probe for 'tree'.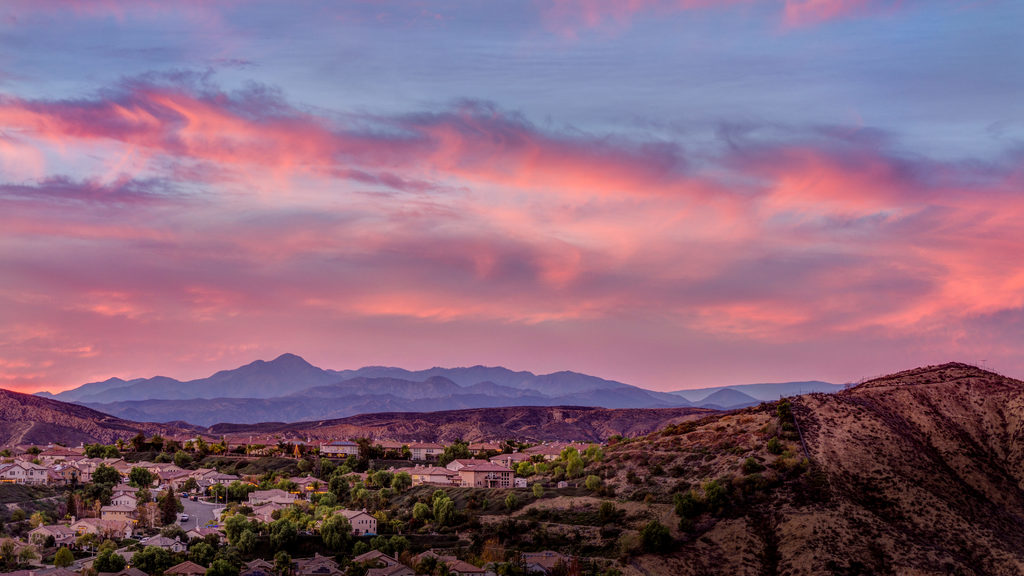
Probe result: 765:435:783:456.
